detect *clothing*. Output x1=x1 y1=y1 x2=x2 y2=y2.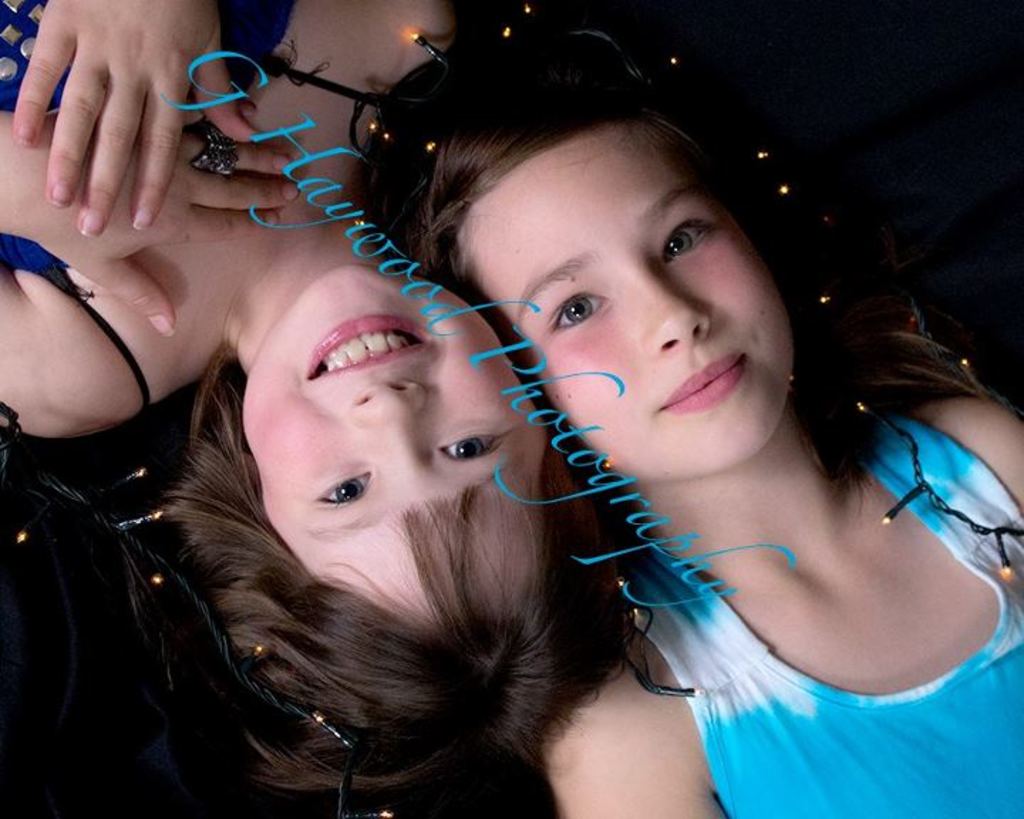
x1=613 y1=363 x2=1015 y2=778.
